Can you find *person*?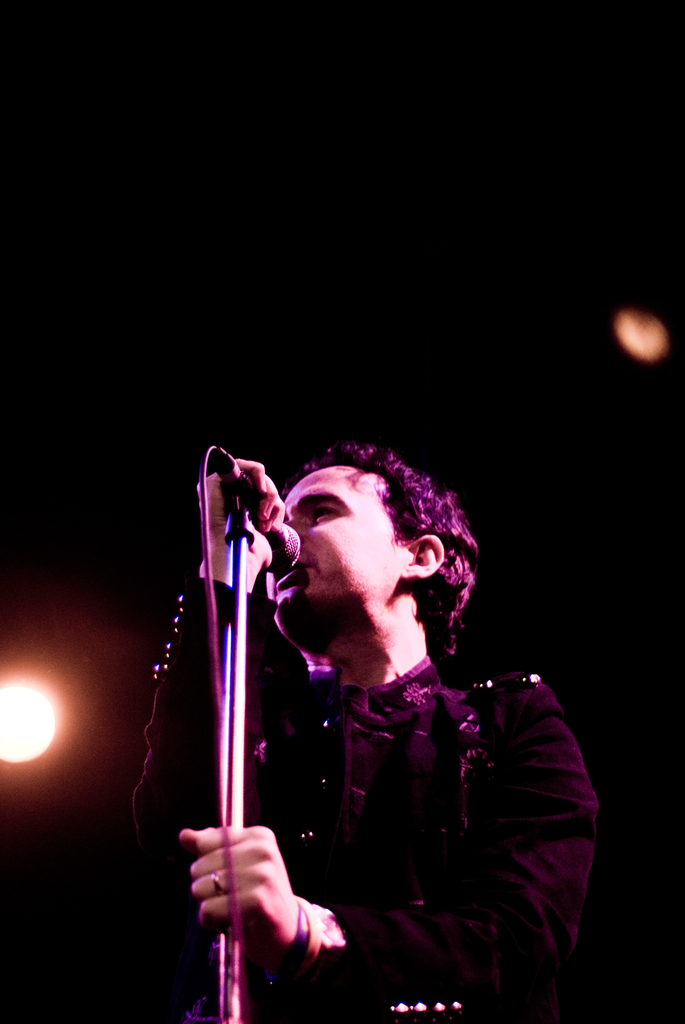
Yes, bounding box: region(113, 446, 606, 1023).
